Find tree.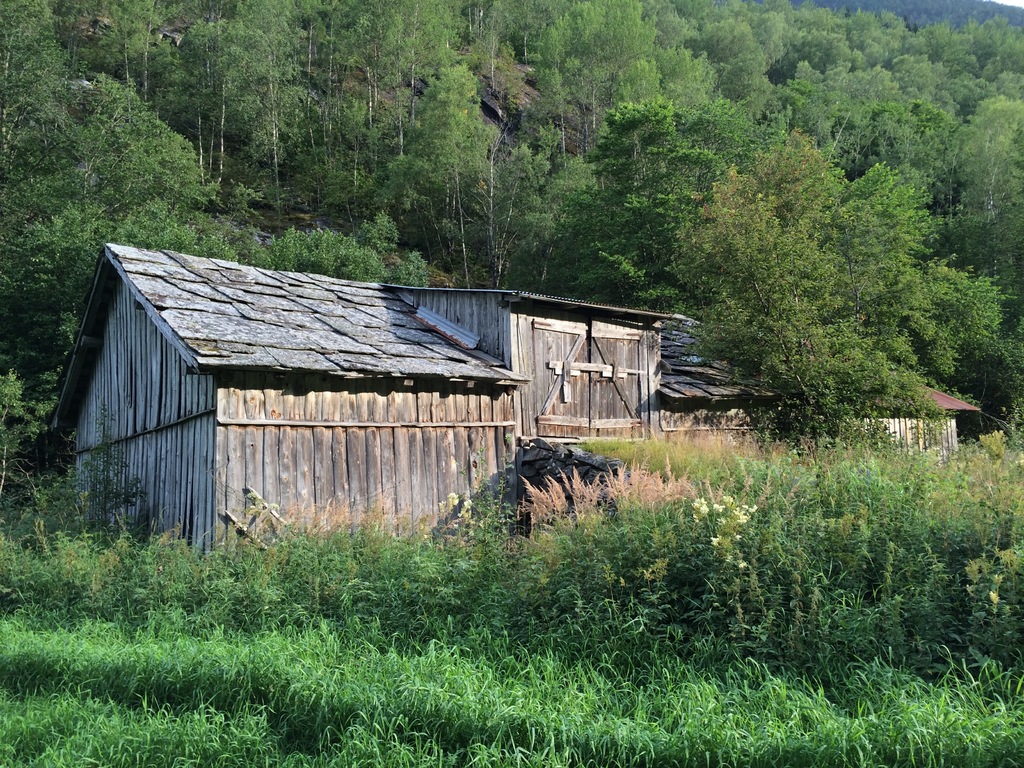
656/115/989/469.
